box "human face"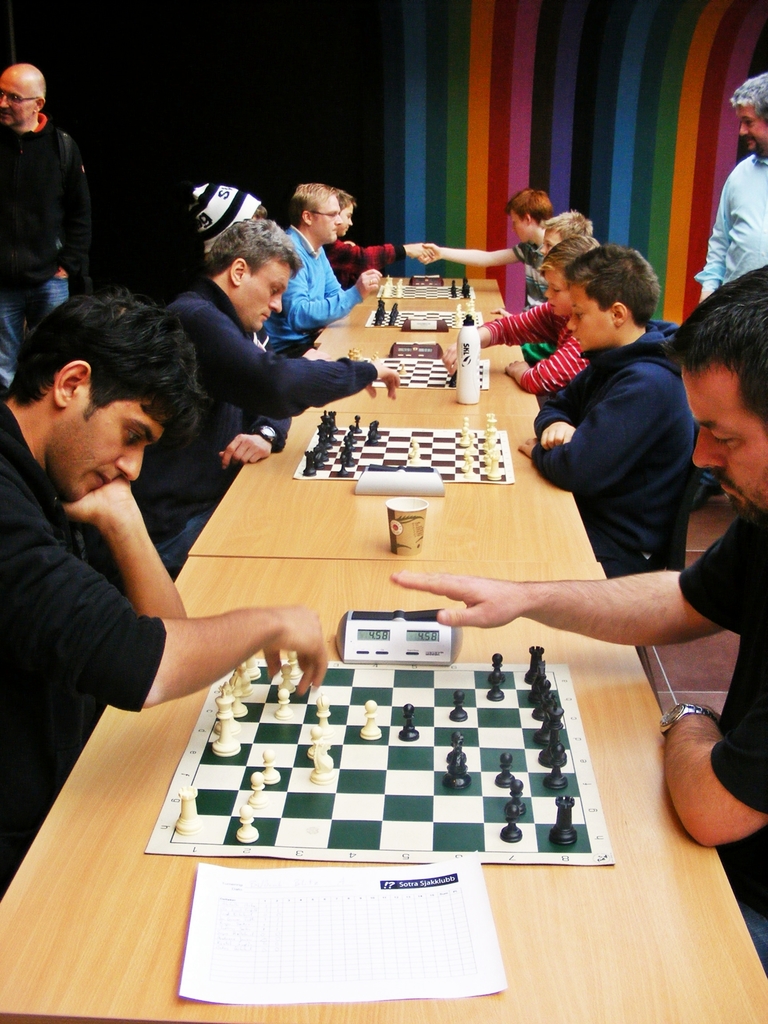
{"x1": 534, "y1": 259, "x2": 581, "y2": 310}
